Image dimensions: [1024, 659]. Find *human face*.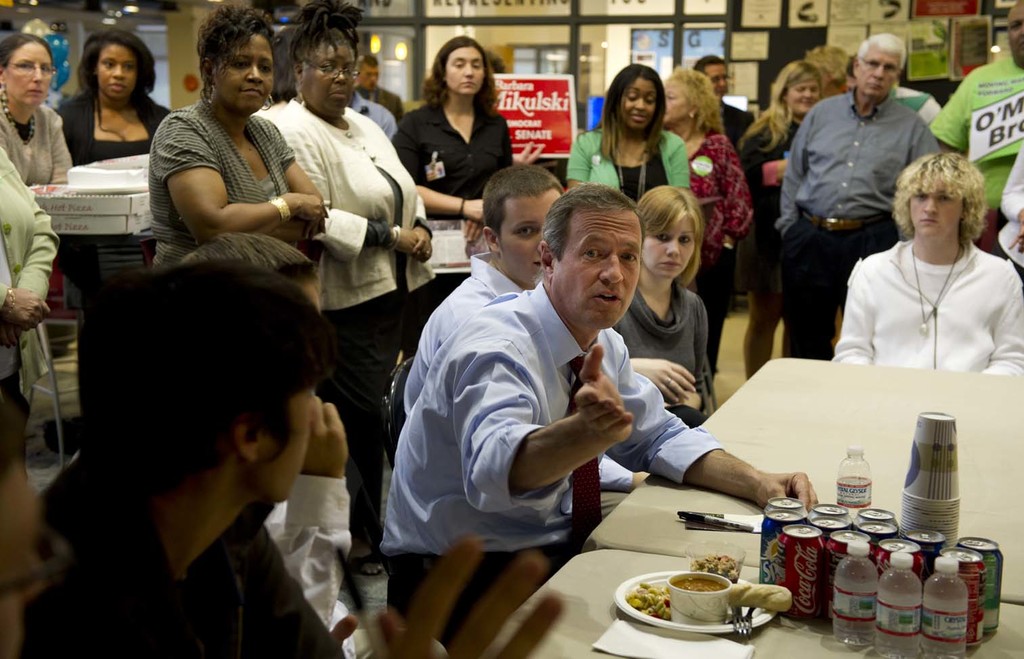
pyautogui.locateOnScreen(704, 60, 730, 96).
